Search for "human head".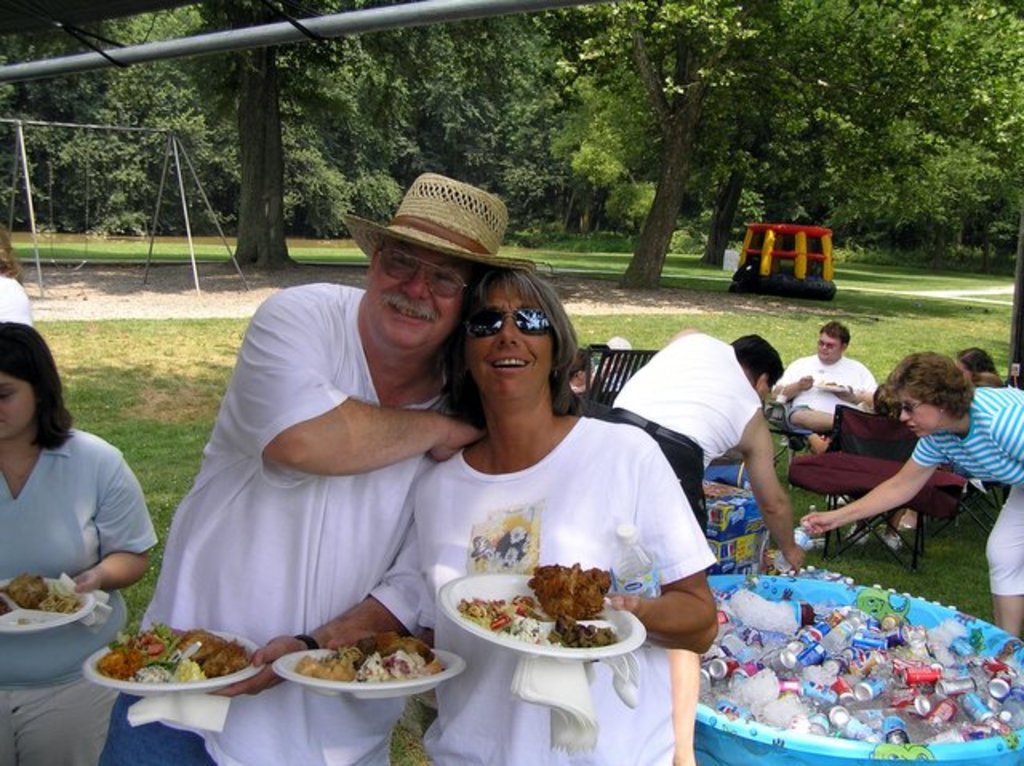
Found at select_region(957, 344, 995, 387).
